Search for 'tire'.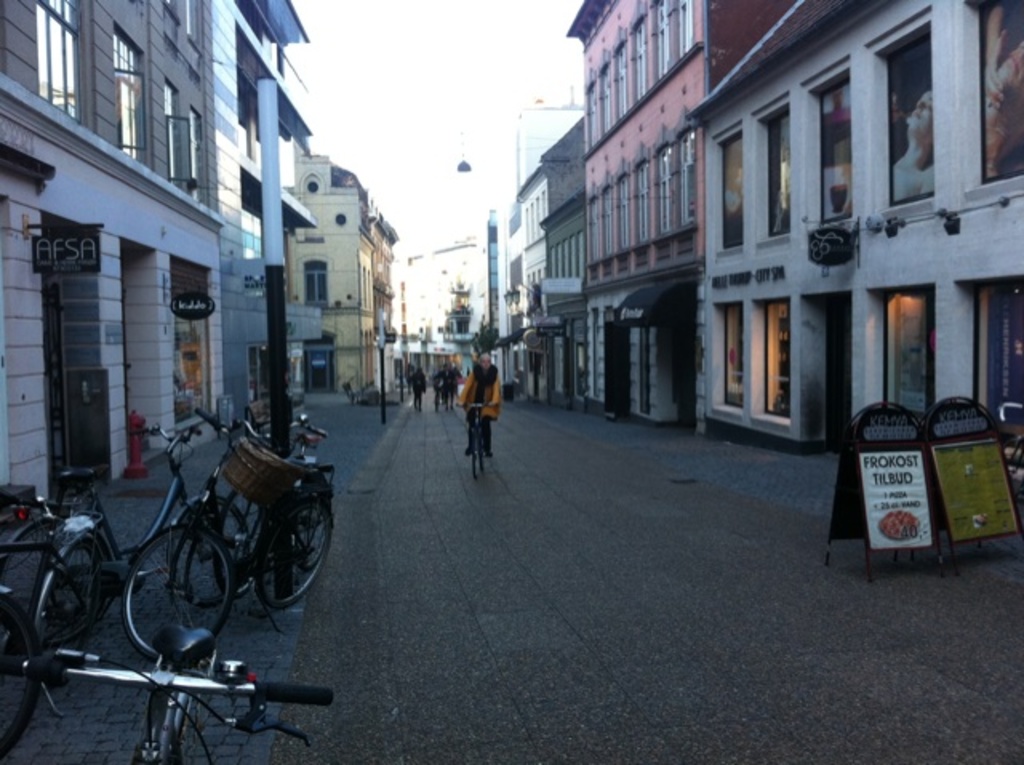
Found at x1=0 y1=587 x2=61 y2=763.
